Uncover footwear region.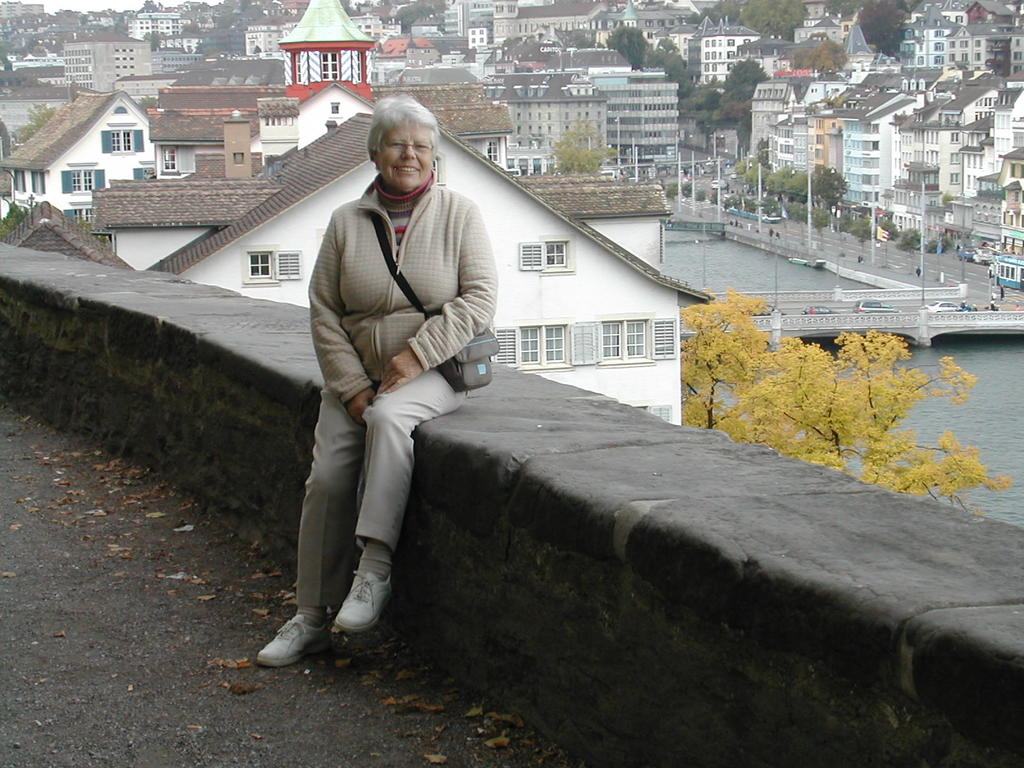
Uncovered: <box>336,563,394,639</box>.
